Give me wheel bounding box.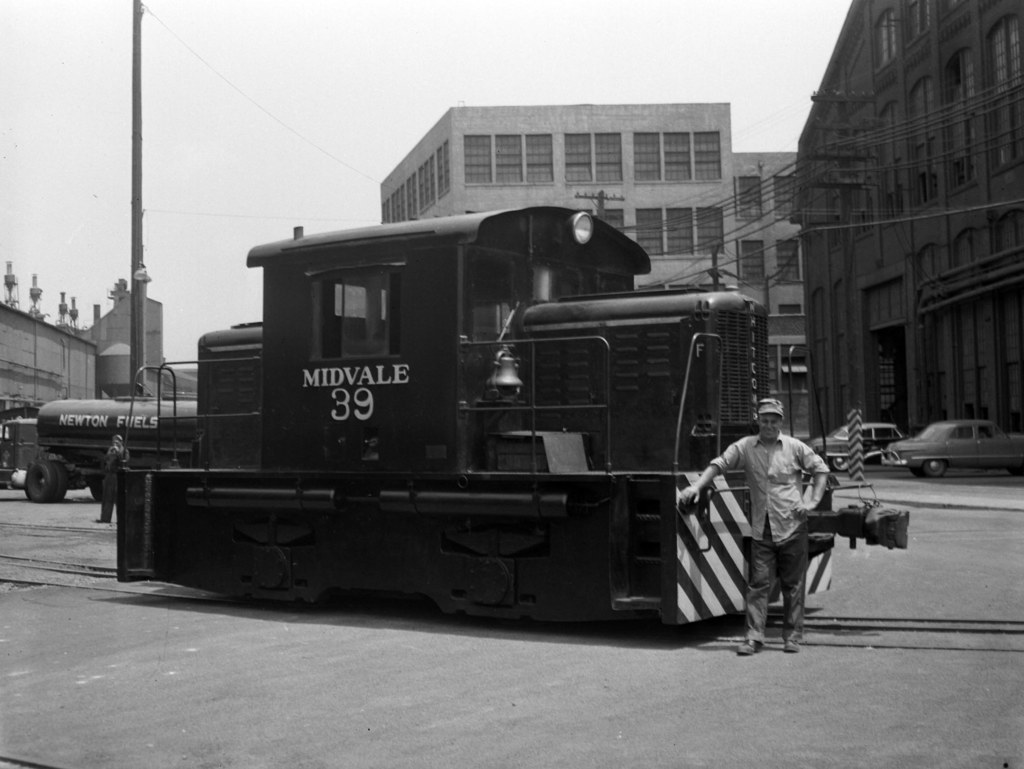
x1=52, y1=463, x2=68, y2=502.
